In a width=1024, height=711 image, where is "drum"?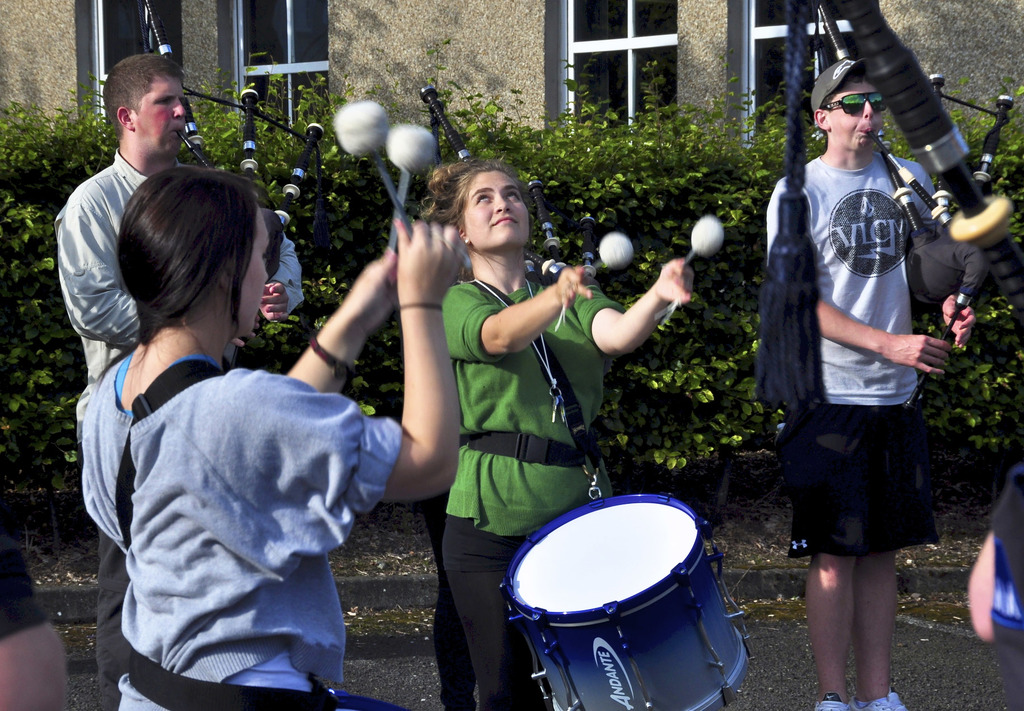
(332, 690, 410, 710).
